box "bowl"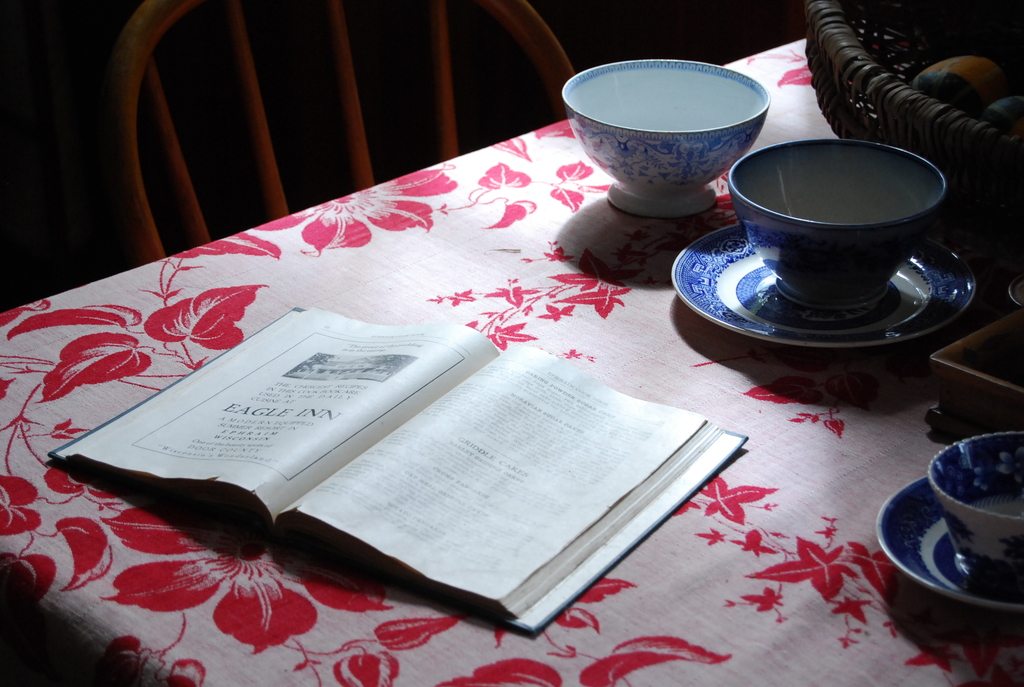
[x1=924, y1=427, x2=1023, y2=591]
